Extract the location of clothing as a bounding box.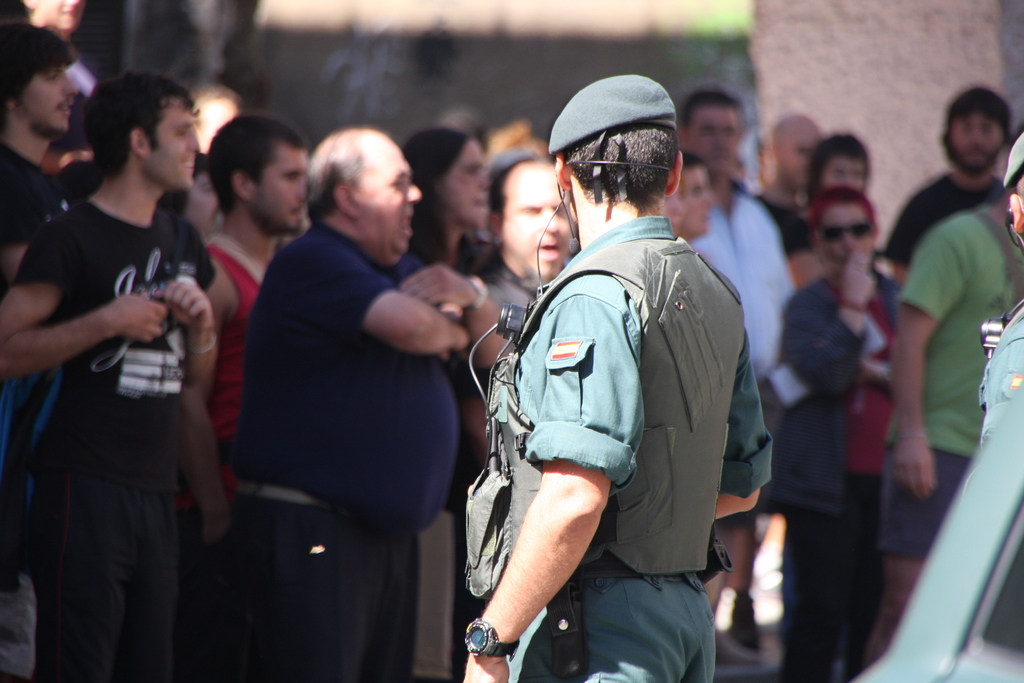
left=780, top=267, right=900, bottom=682.
